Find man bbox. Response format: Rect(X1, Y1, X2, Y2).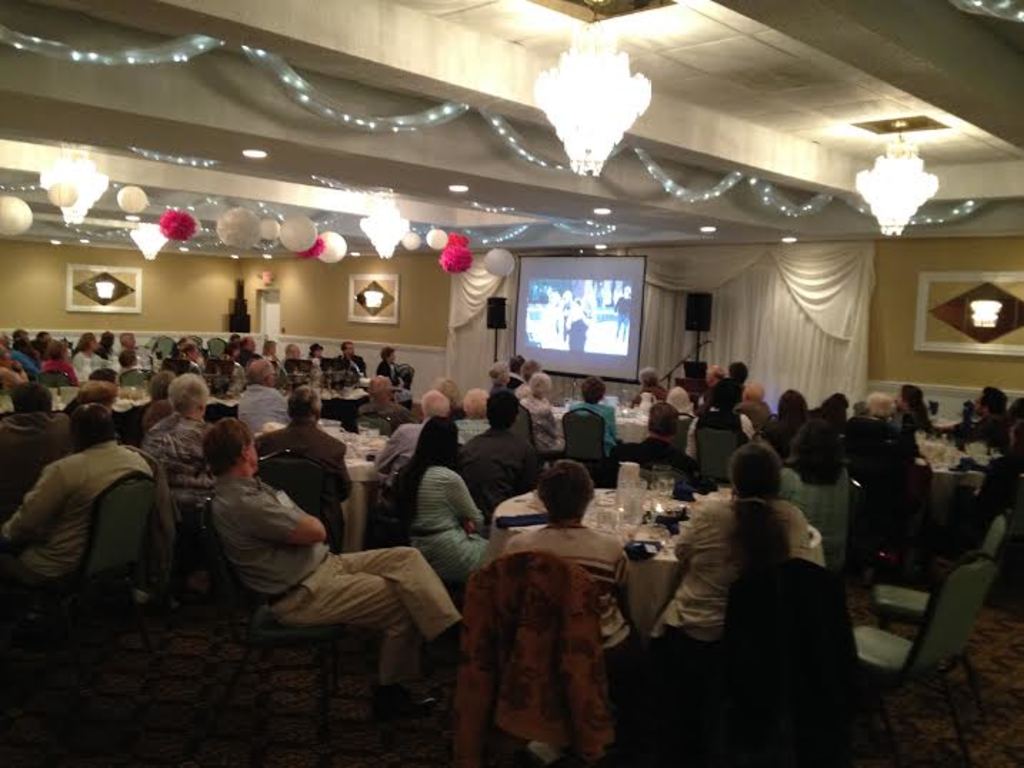
Rect(241, 333, 260, 363).
